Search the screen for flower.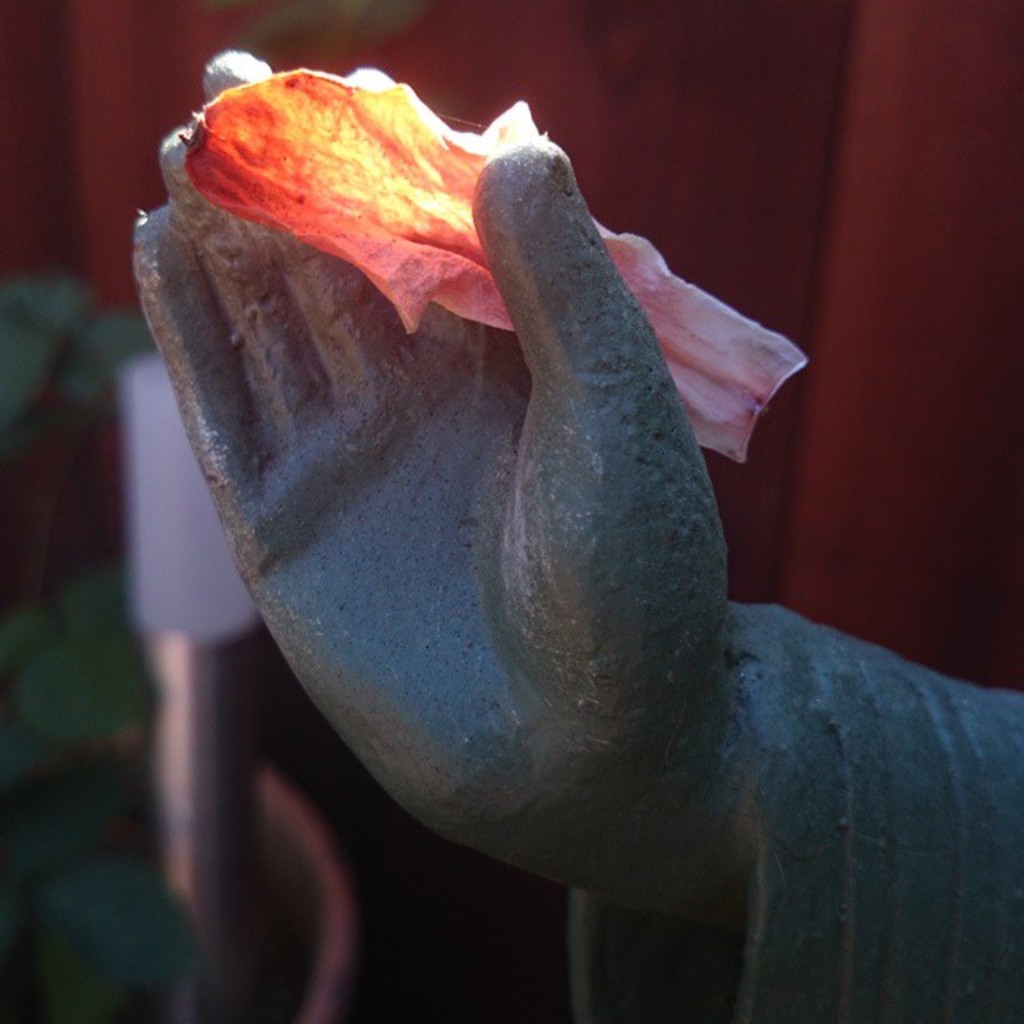
Found at [187,72,811,475].
